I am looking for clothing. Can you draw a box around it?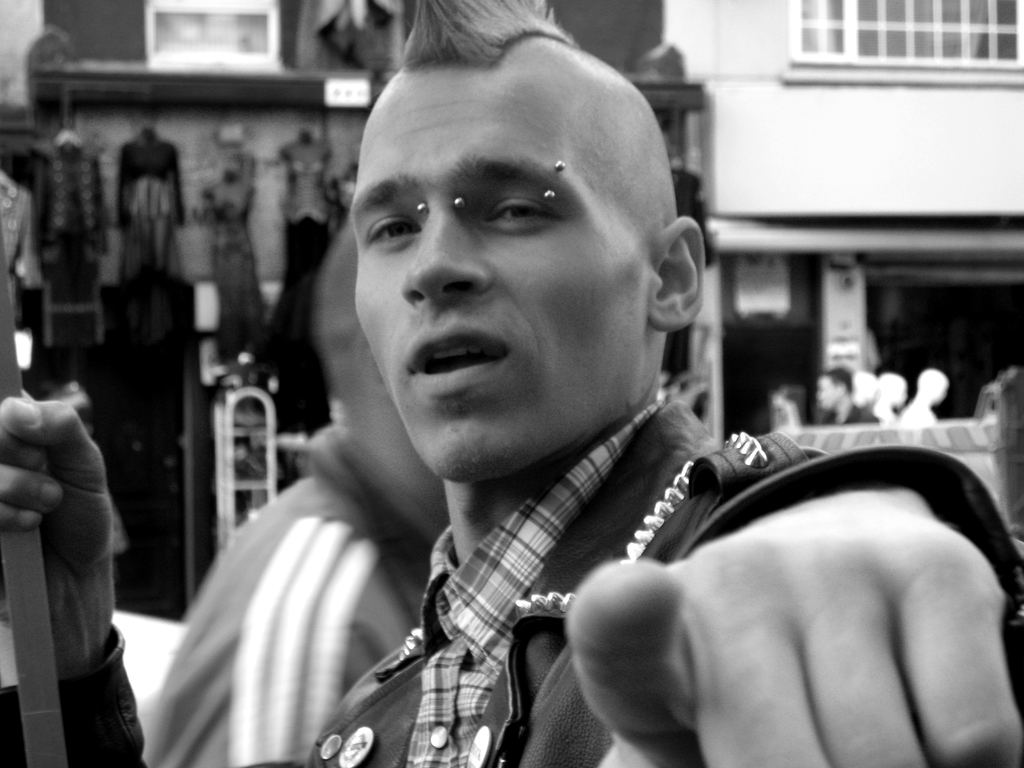
Sure, the bounding box is BBox(268, 374, 1023, 767).
